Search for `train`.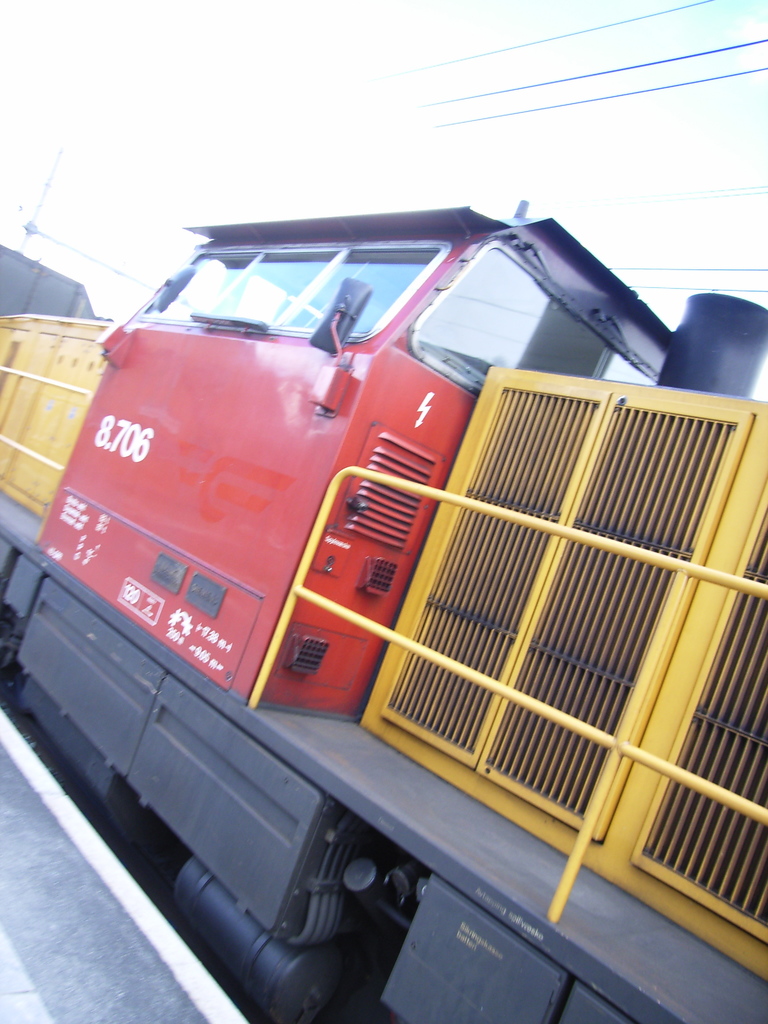
Found at box(0, 205, 767, 1023).
